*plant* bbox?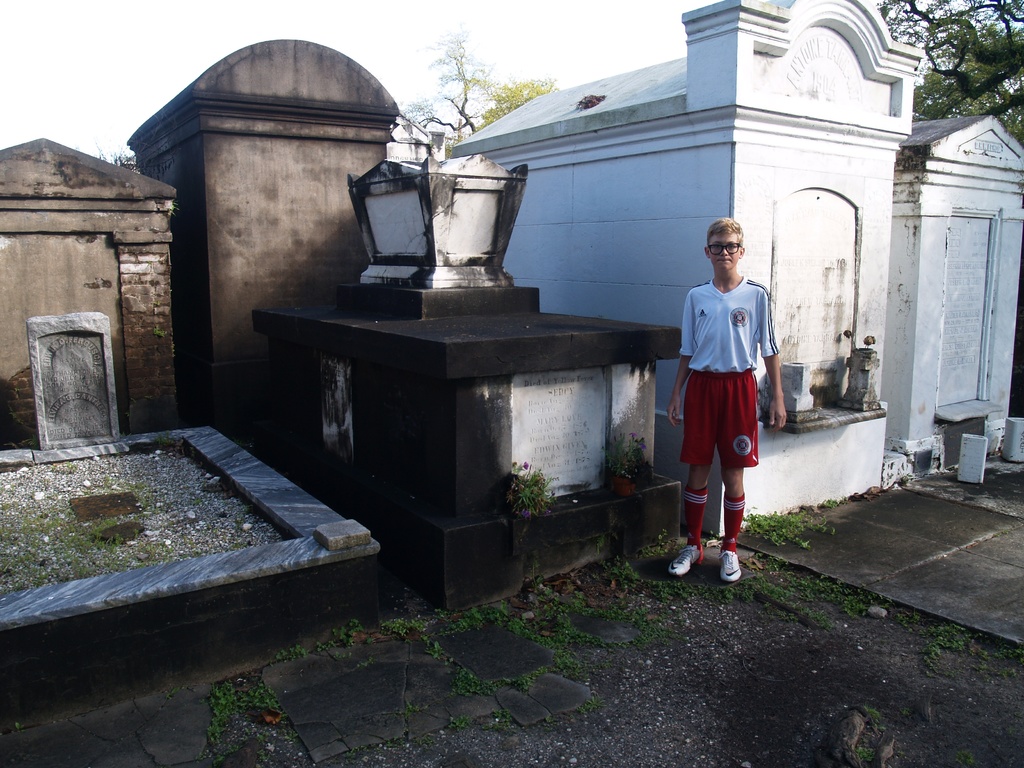
pyautogui.locateOnScreen(216, 600, 914, 720)
